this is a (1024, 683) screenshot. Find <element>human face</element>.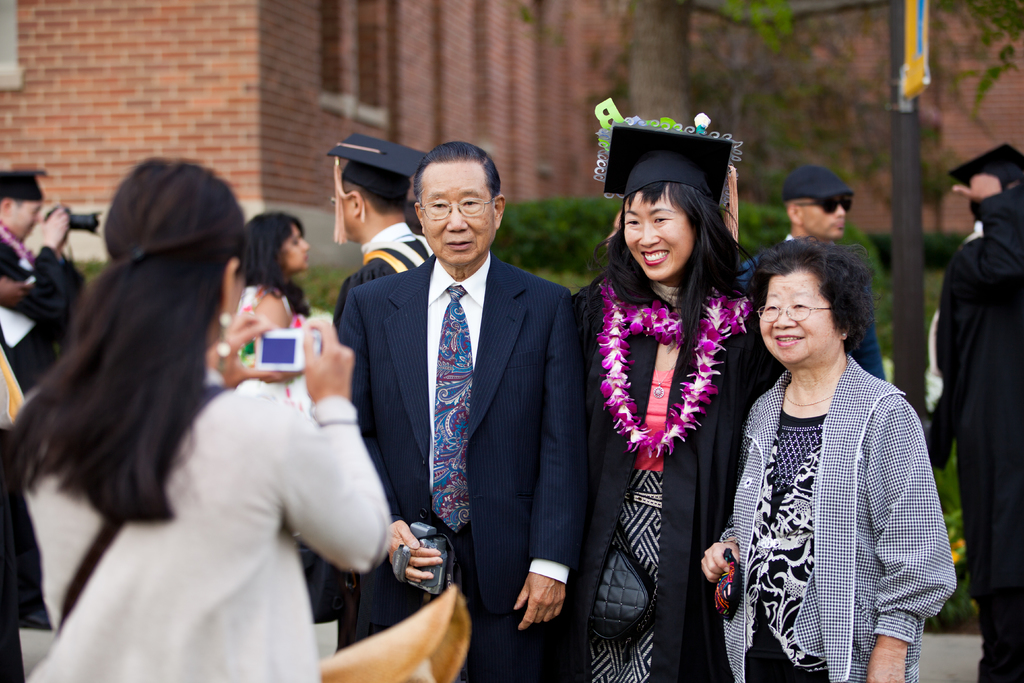
Bounding box: bbox=(14, 197, 45, 242).
